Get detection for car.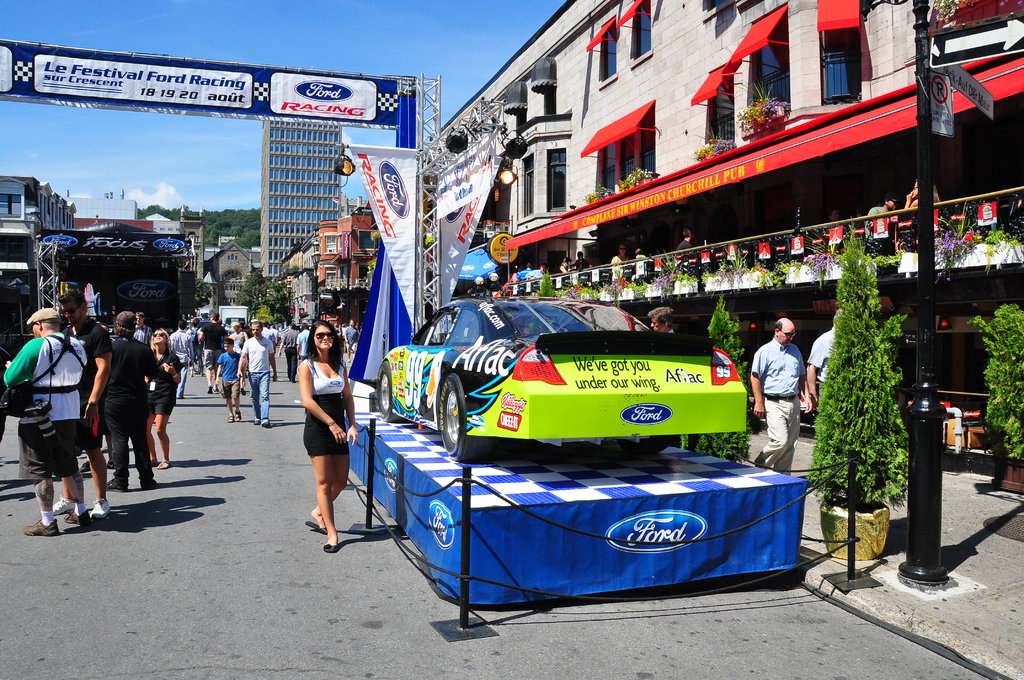
Detection: [377,291,744,457].
